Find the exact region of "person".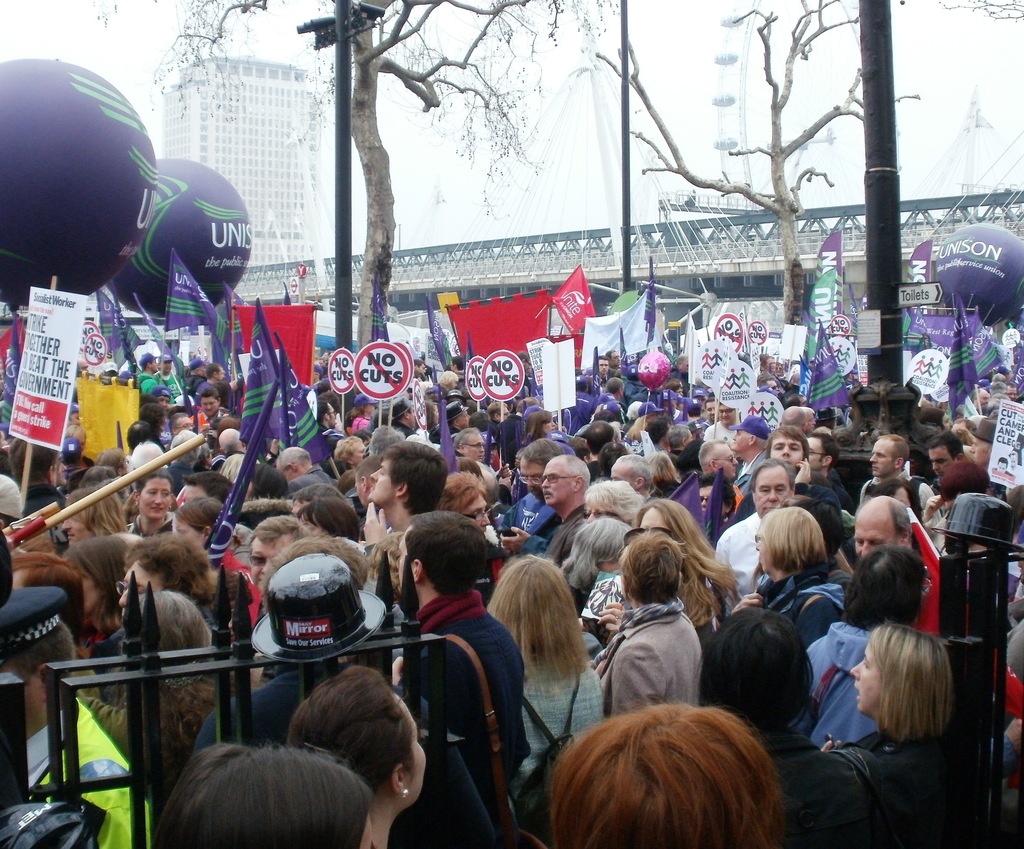
Exact region: <region>598, 538, 700, 706</region>.
